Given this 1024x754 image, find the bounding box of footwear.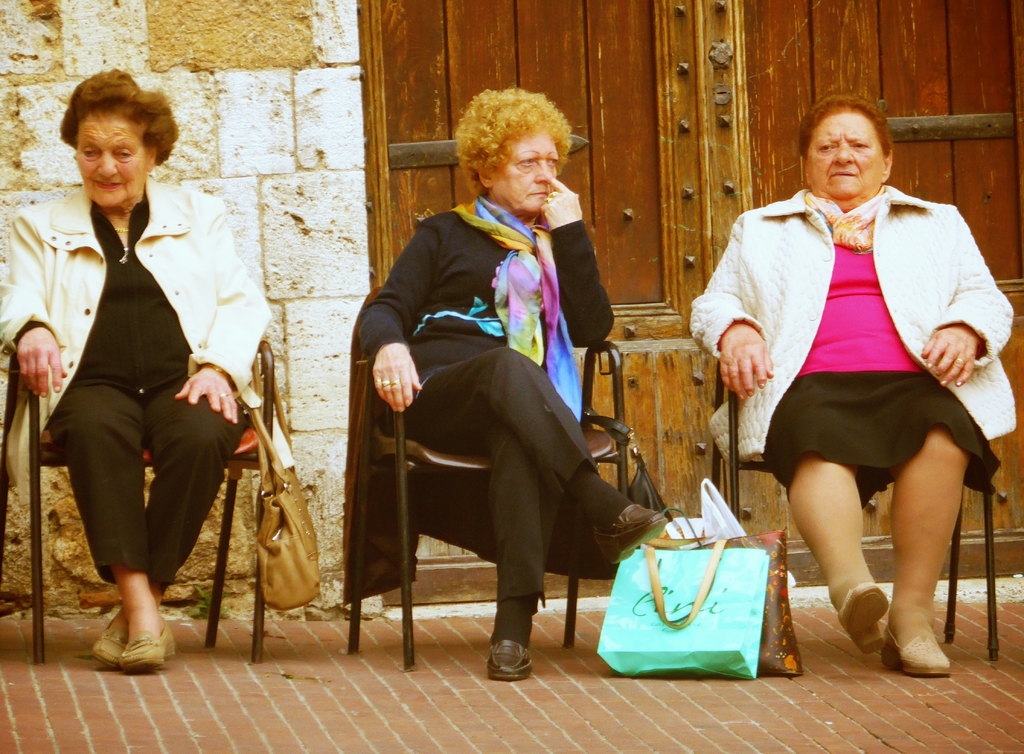
[left=588, top=504, right=671, bottom=571].
